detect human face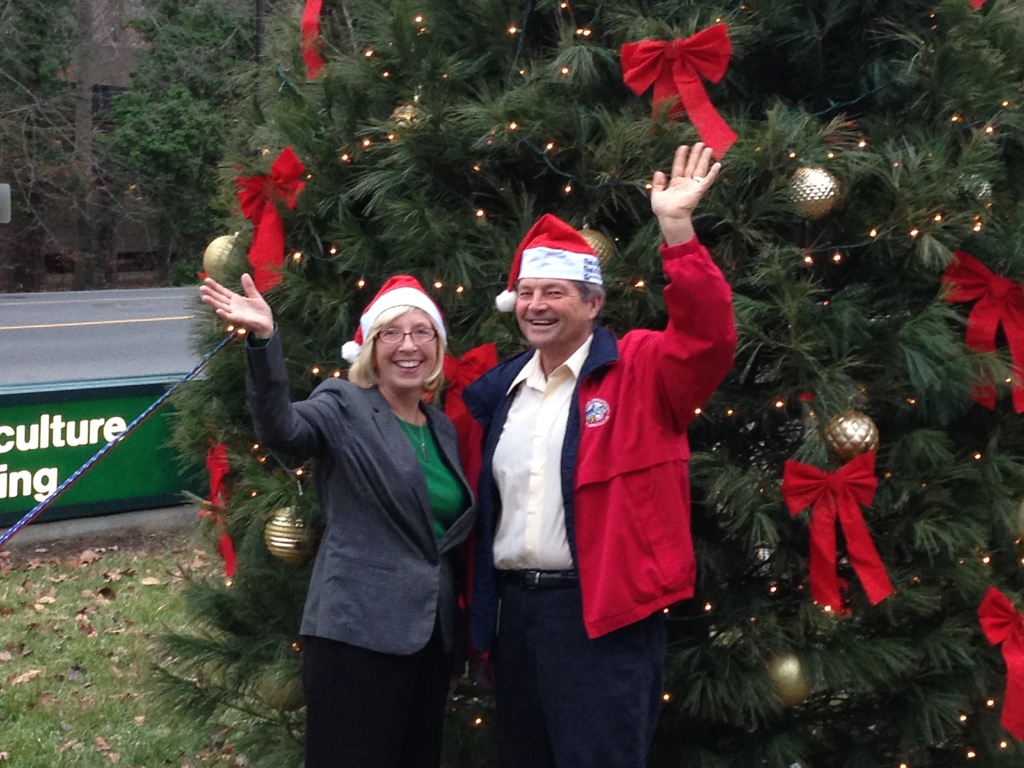
[372, 302, 444, 387]
